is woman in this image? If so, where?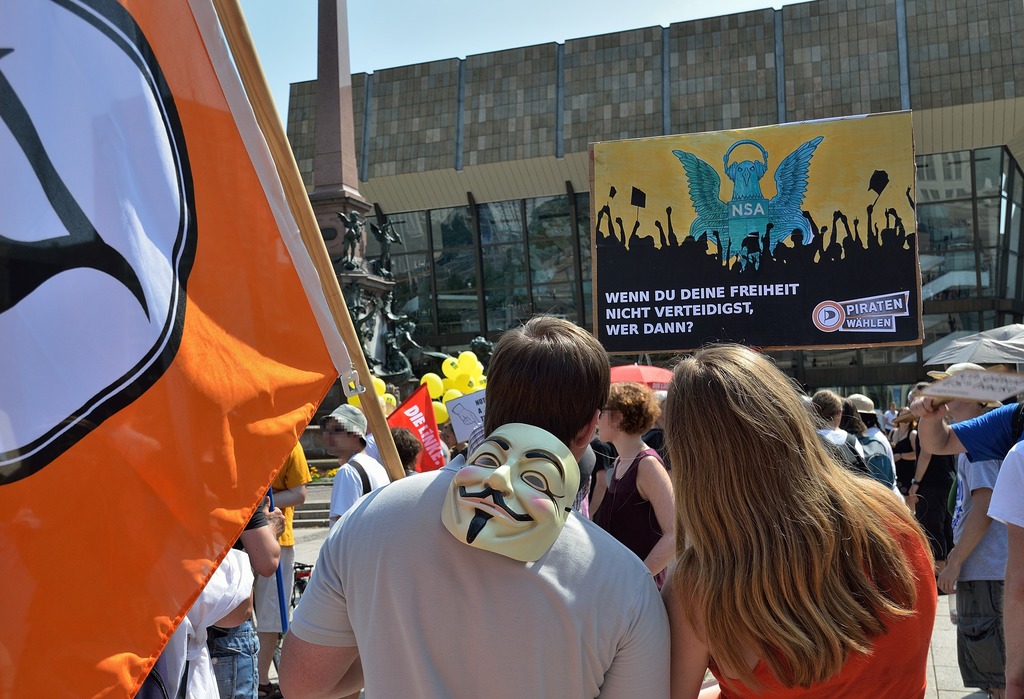
Yes, at crop(806, 389, 872, 473).
